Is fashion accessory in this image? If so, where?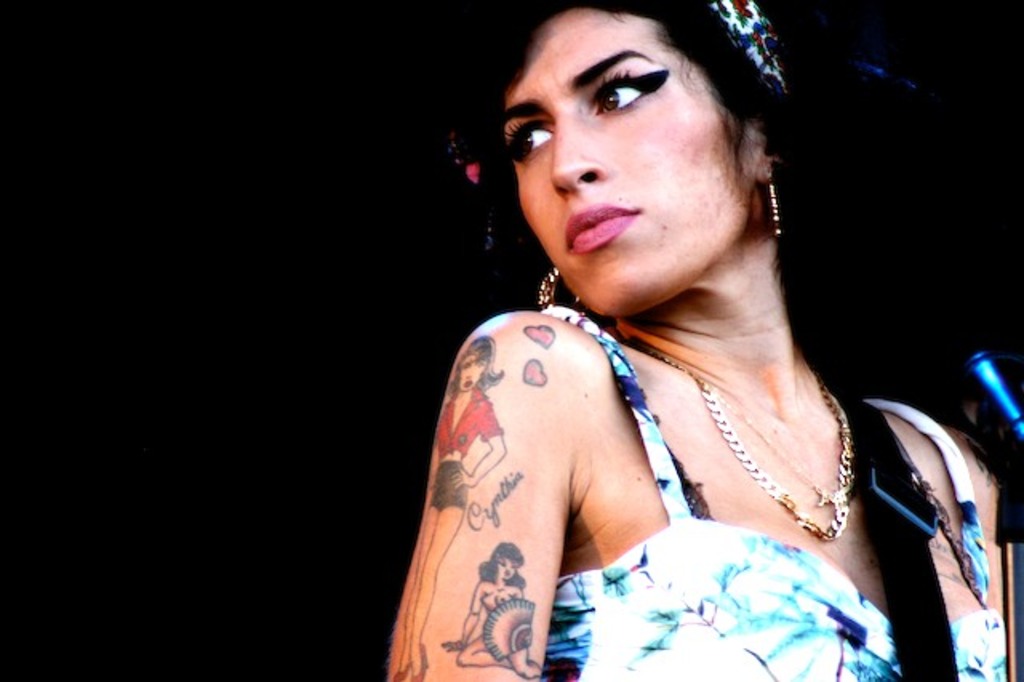
Yes, at bbox(600, 328, 858, 549).
